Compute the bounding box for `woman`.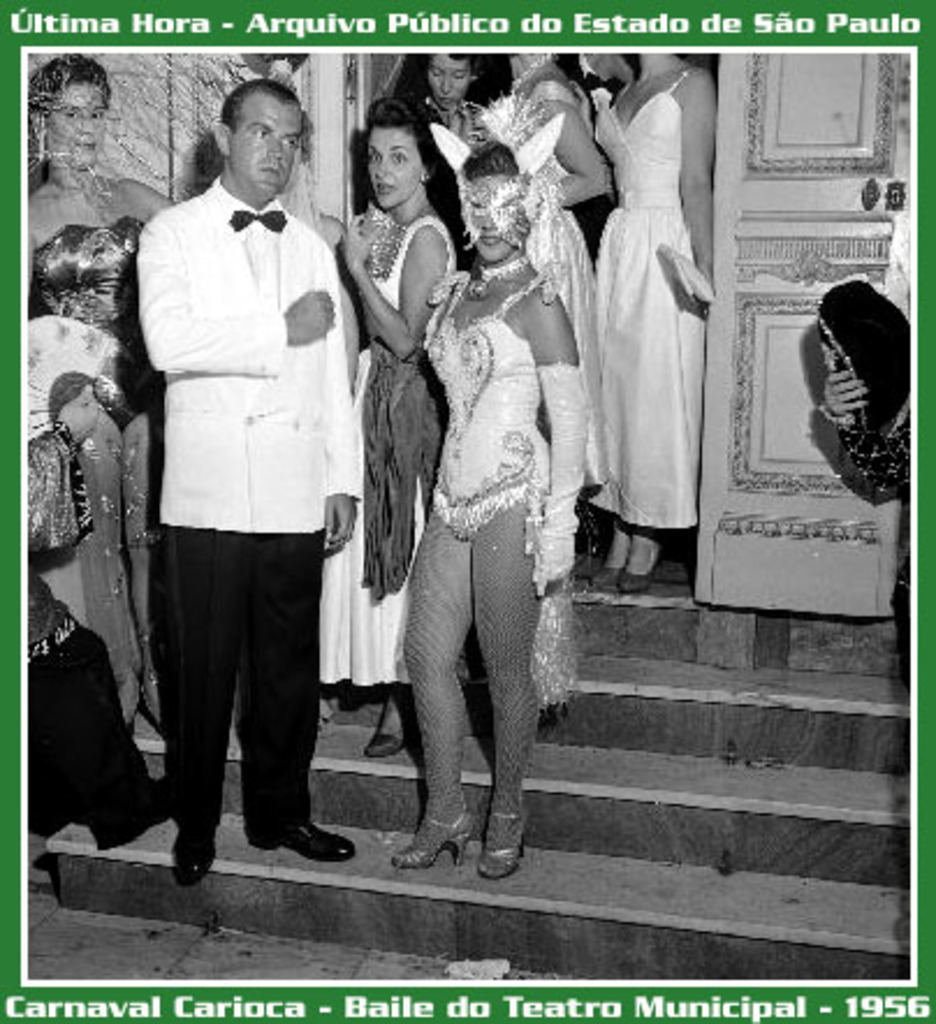
Rect(23, 56, 171, 737).
